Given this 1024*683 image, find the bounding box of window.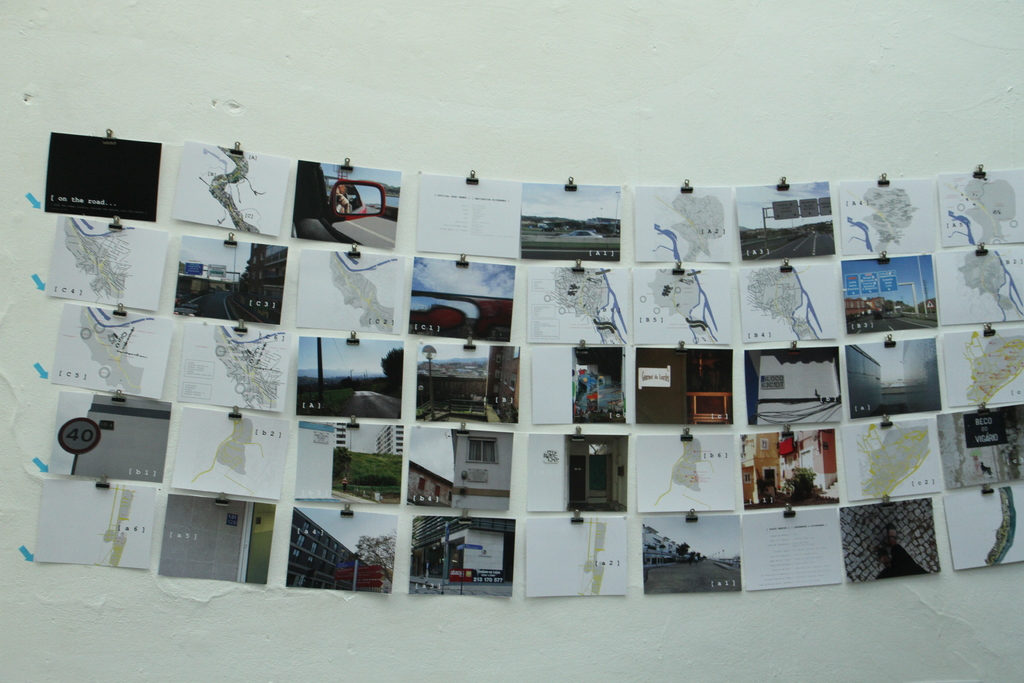
box=[326, 537, 331, 548].
